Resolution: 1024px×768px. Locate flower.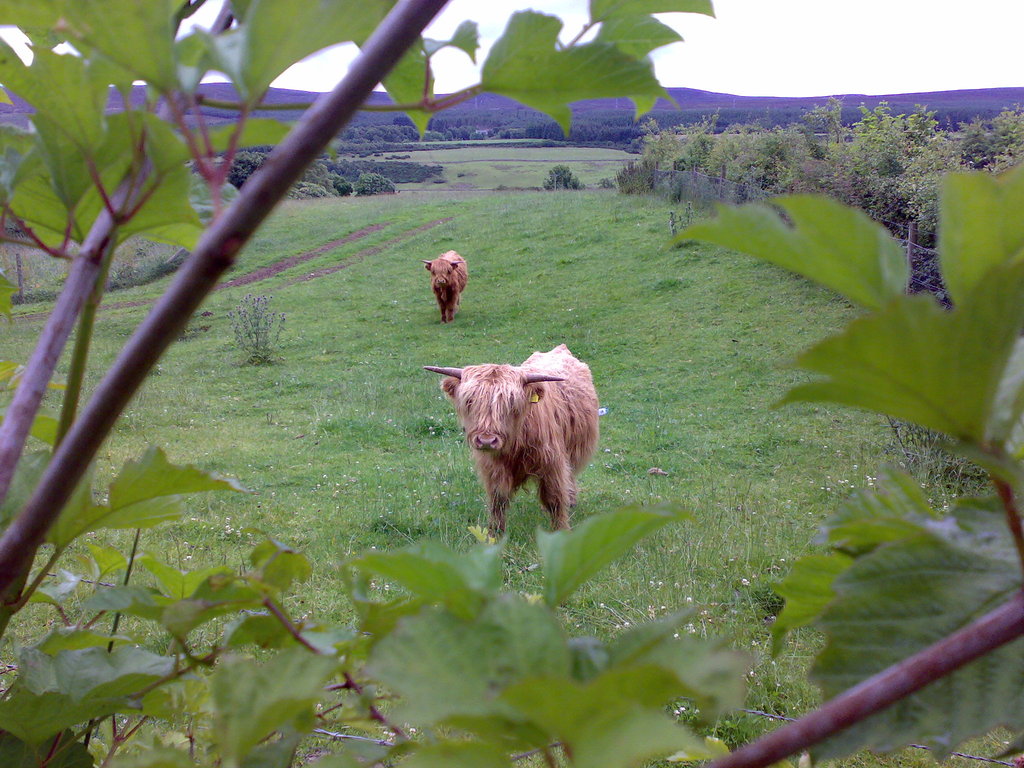
{"left": 597, "top": 600, "right": 608, "bottom": 609}.
